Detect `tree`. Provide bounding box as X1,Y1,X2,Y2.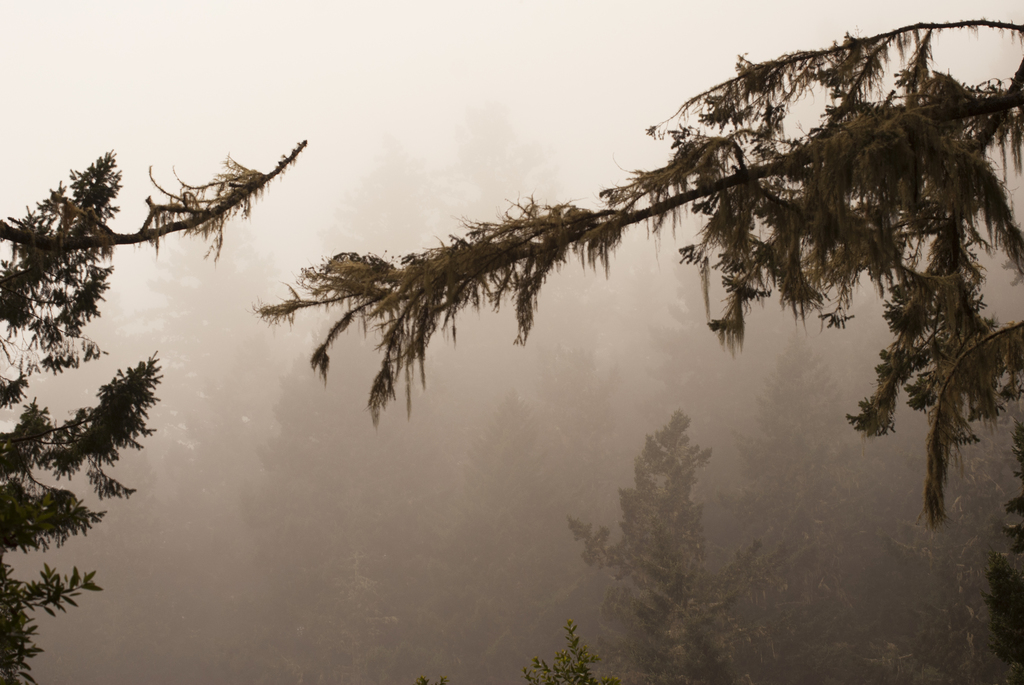
0,132,316,684.
